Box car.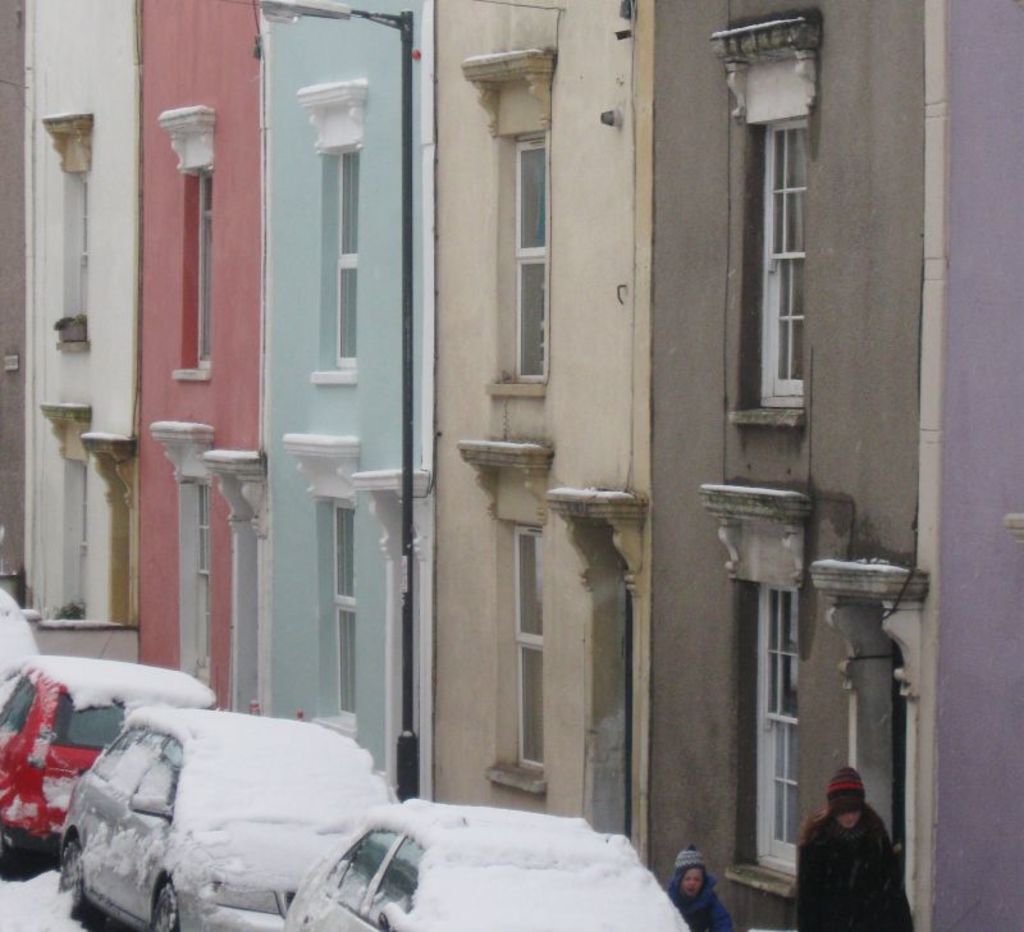
bbox=(50, 704, 415, 931).
